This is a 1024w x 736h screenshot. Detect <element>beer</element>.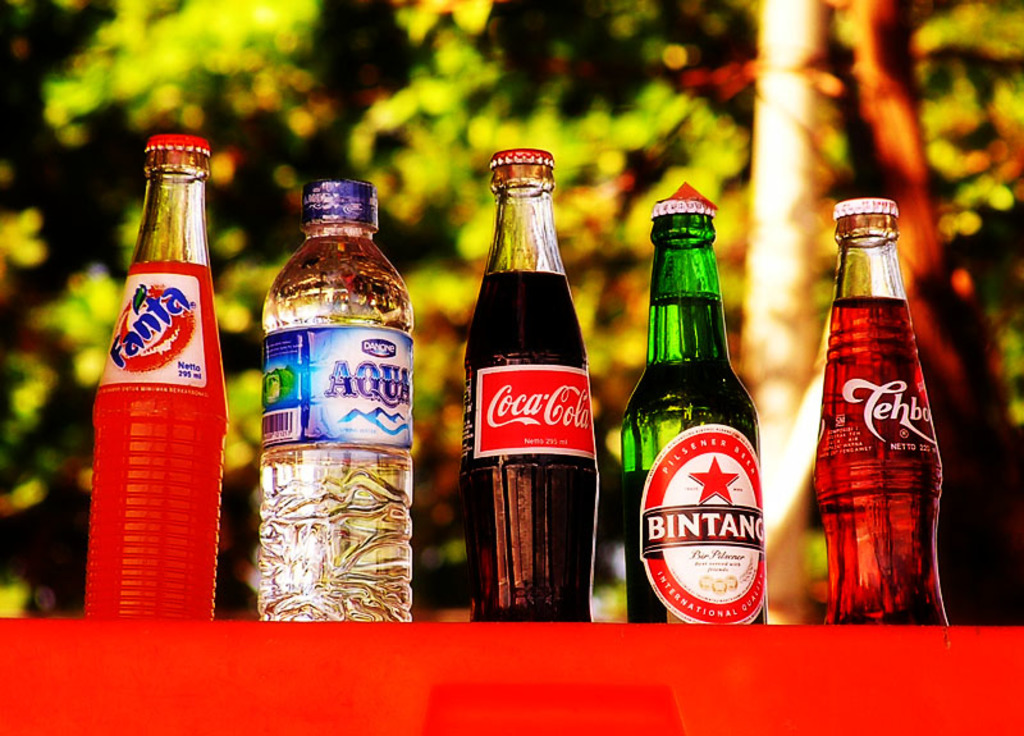
BBox(623, 191, 778, 621).
